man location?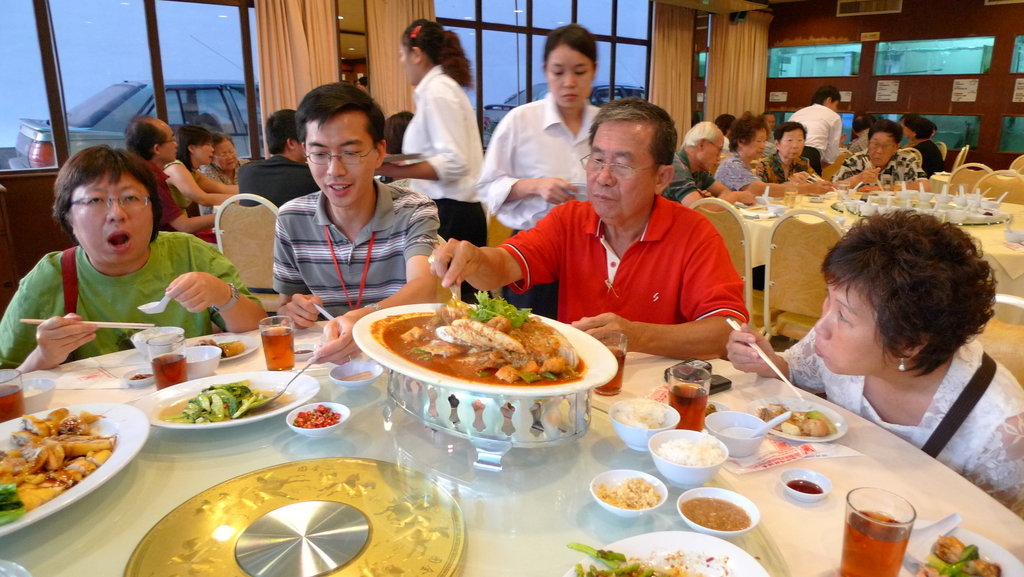
left=235, top=110, right=316, bottom=208
